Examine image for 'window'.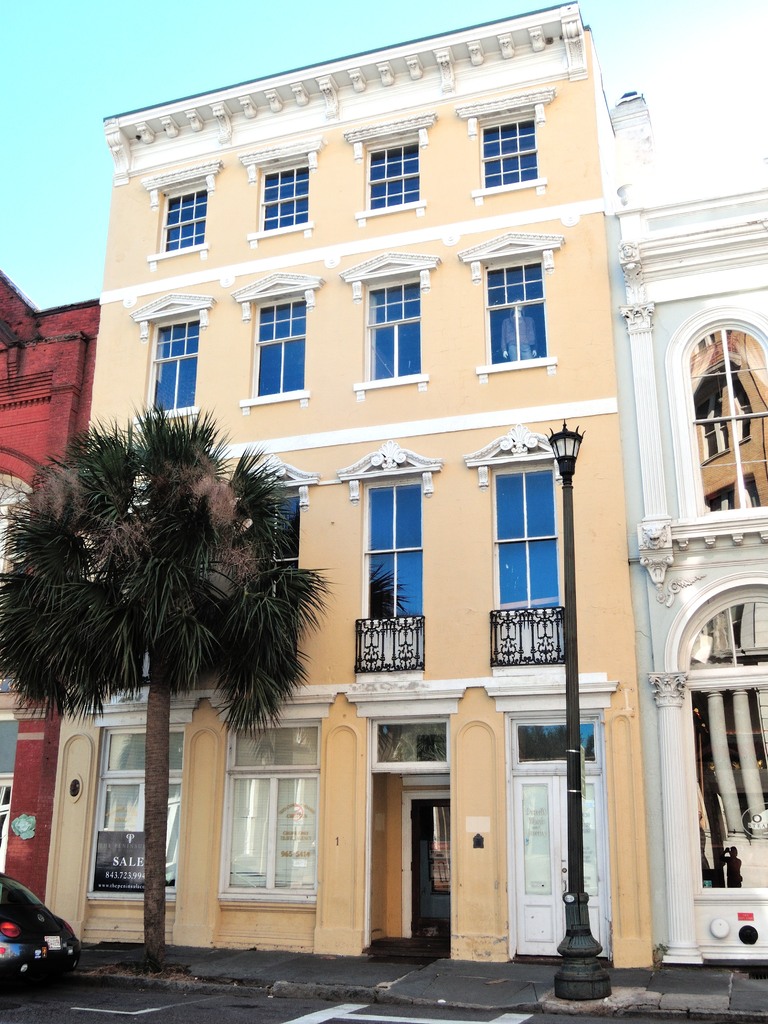
Examination result: bbox(367, 480, 424, 616).
